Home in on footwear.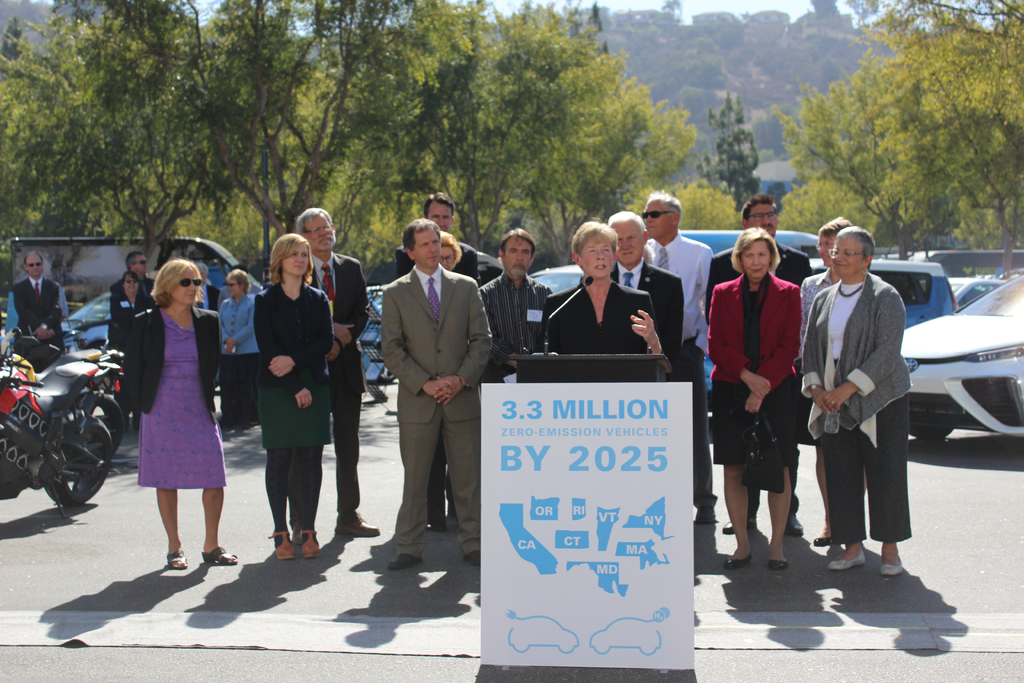
Homed in at 879:551:903:576.
